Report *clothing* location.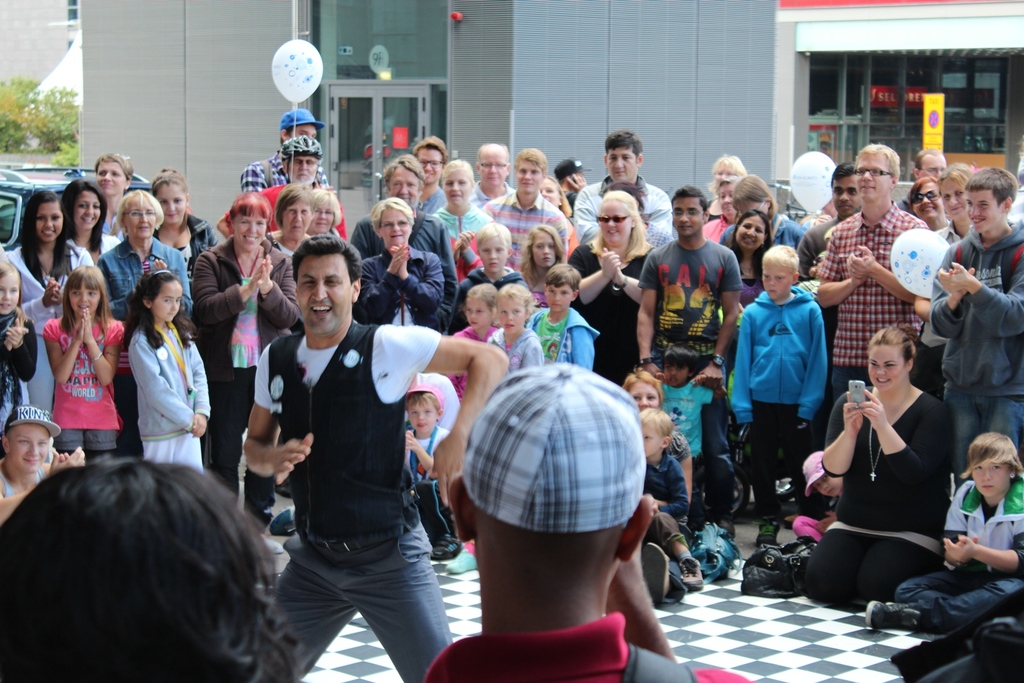
Report: rect(437, 206, 495, 235).
